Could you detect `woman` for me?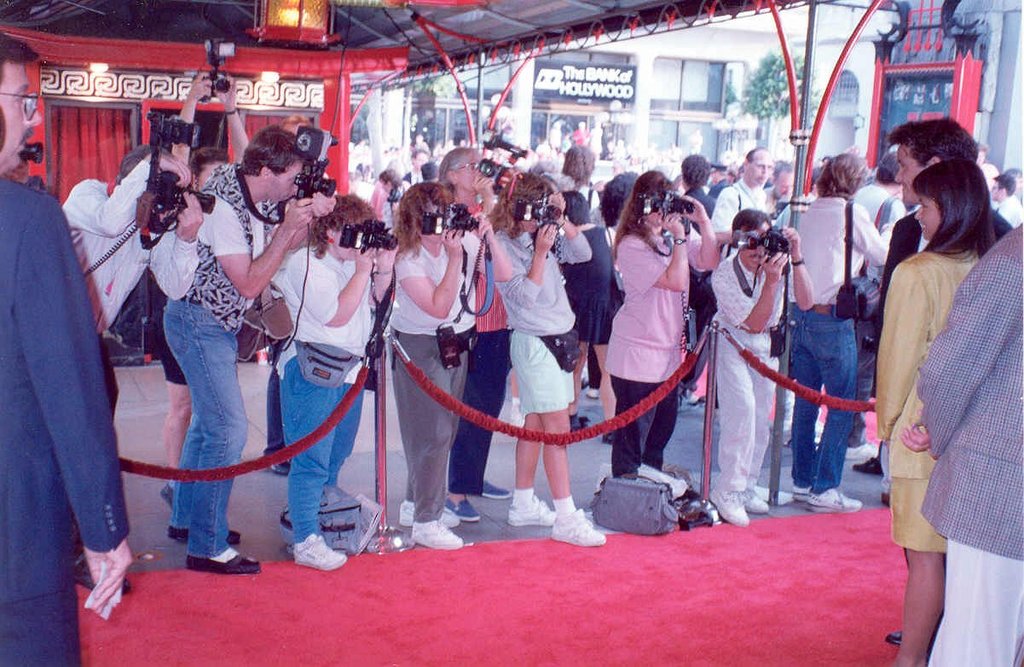
Detection result: box(275, 192, 384, 576).
